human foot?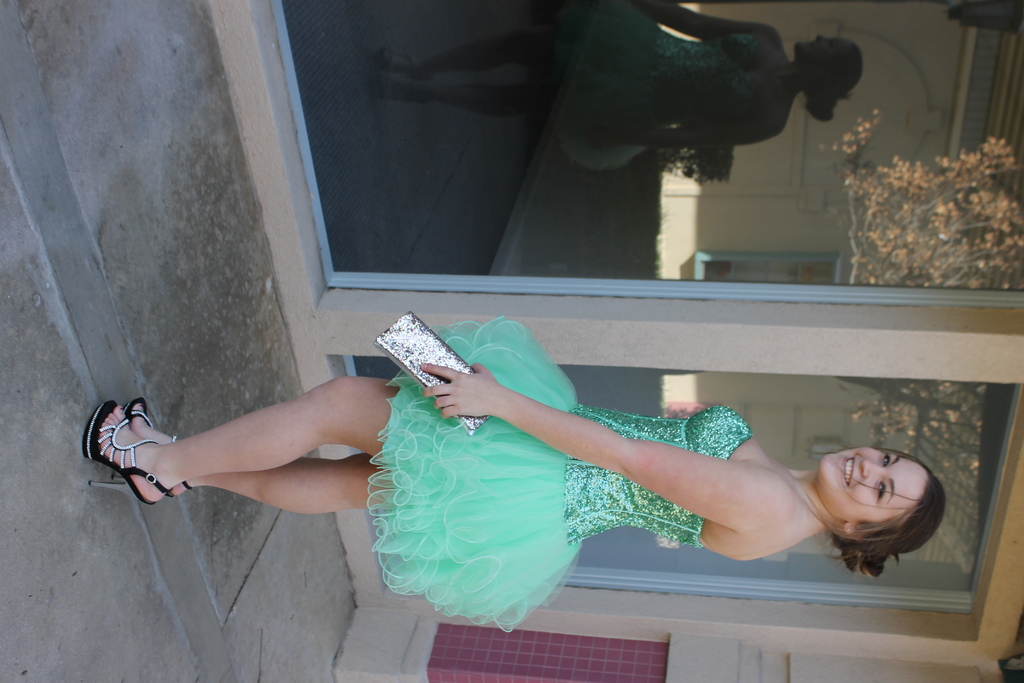
l=97, t=402, r=187, b=504
